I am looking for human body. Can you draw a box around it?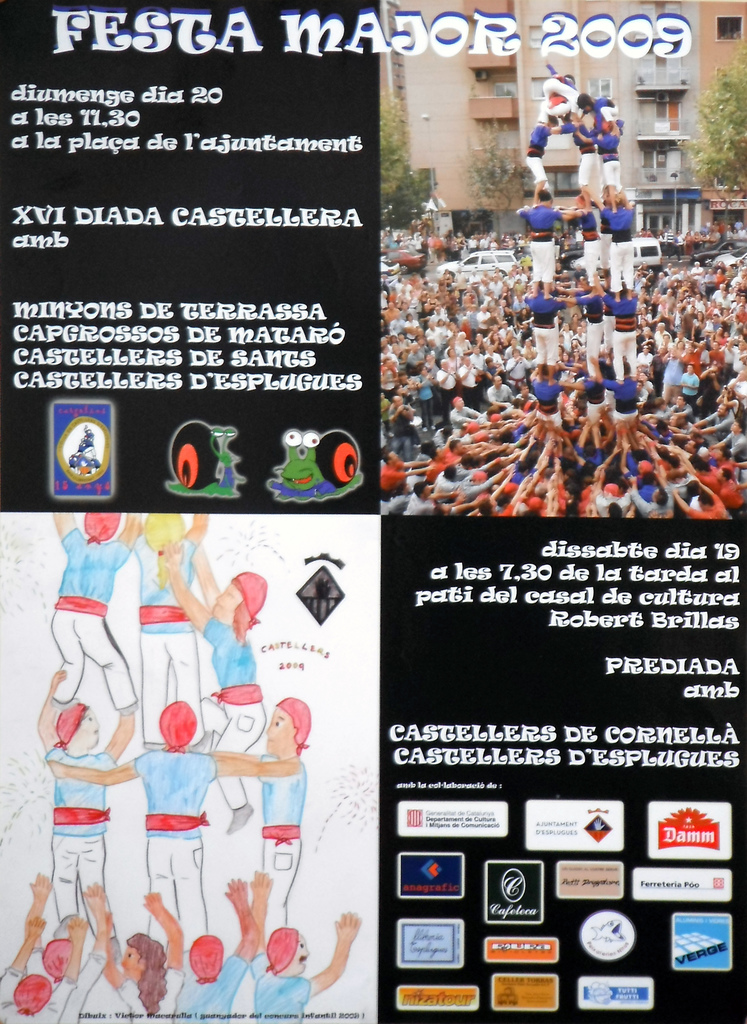
Sure, the bounding box is 208,696,302,948.
